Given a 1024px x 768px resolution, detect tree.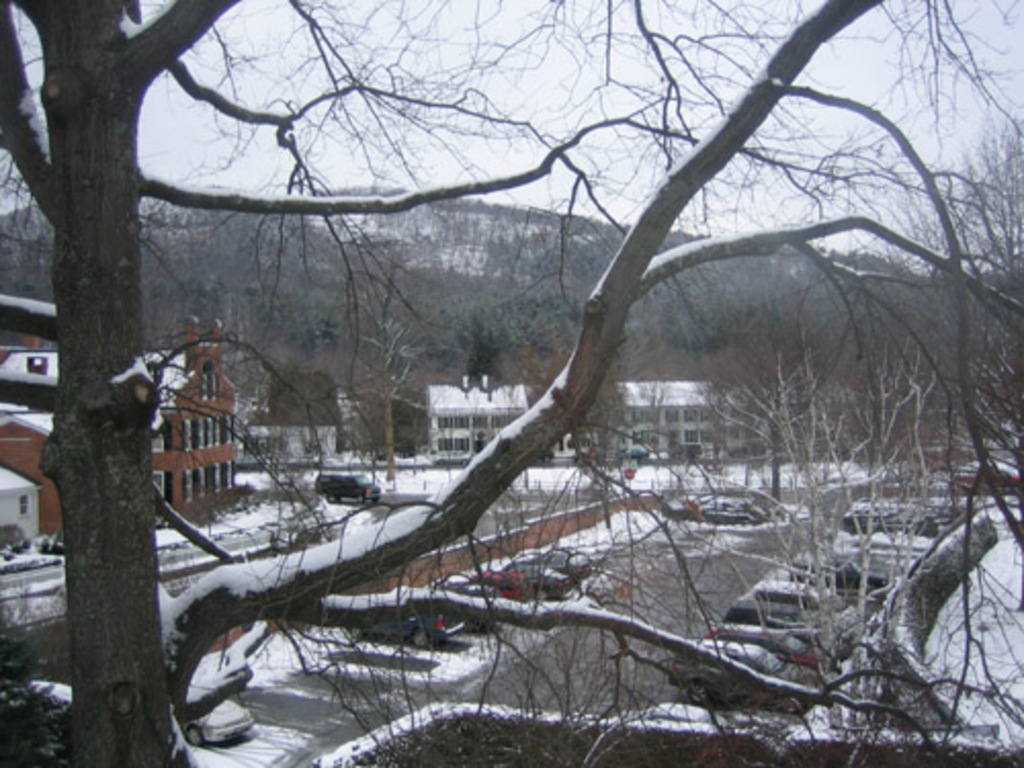
bbox(262, 365, 344, 455).
